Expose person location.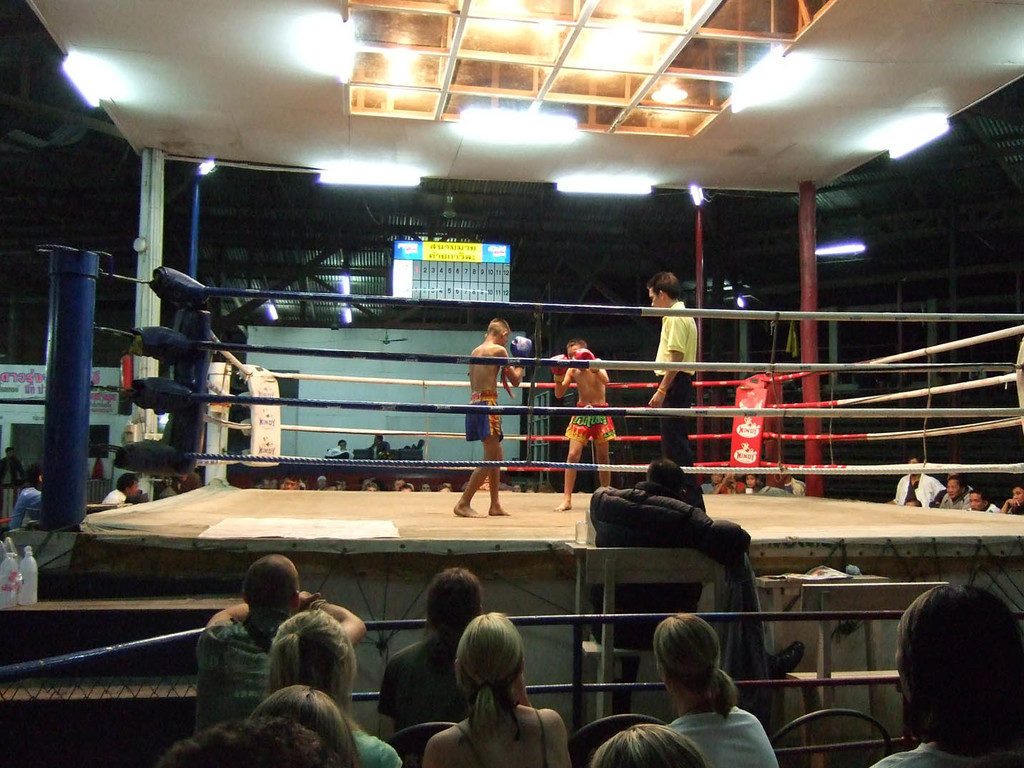
Exposed at {"x1": 376, "y1": 557, "x2": 506, "y2": 732}.
